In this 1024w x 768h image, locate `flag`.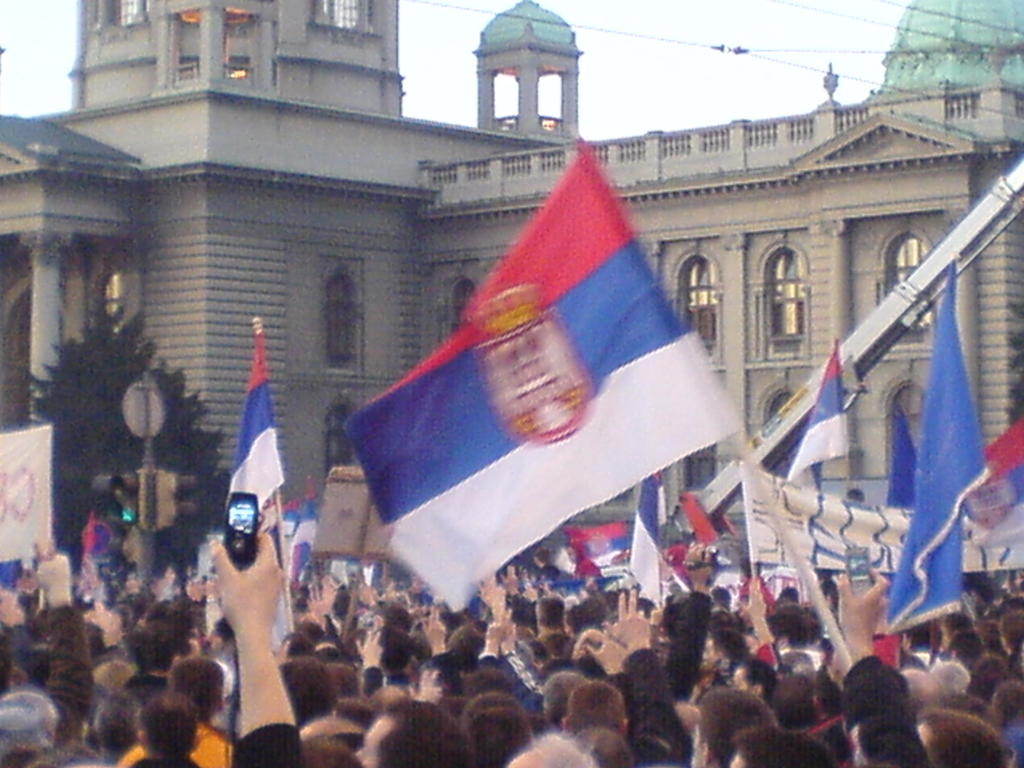
Bounding box: 625/462/663/614.
